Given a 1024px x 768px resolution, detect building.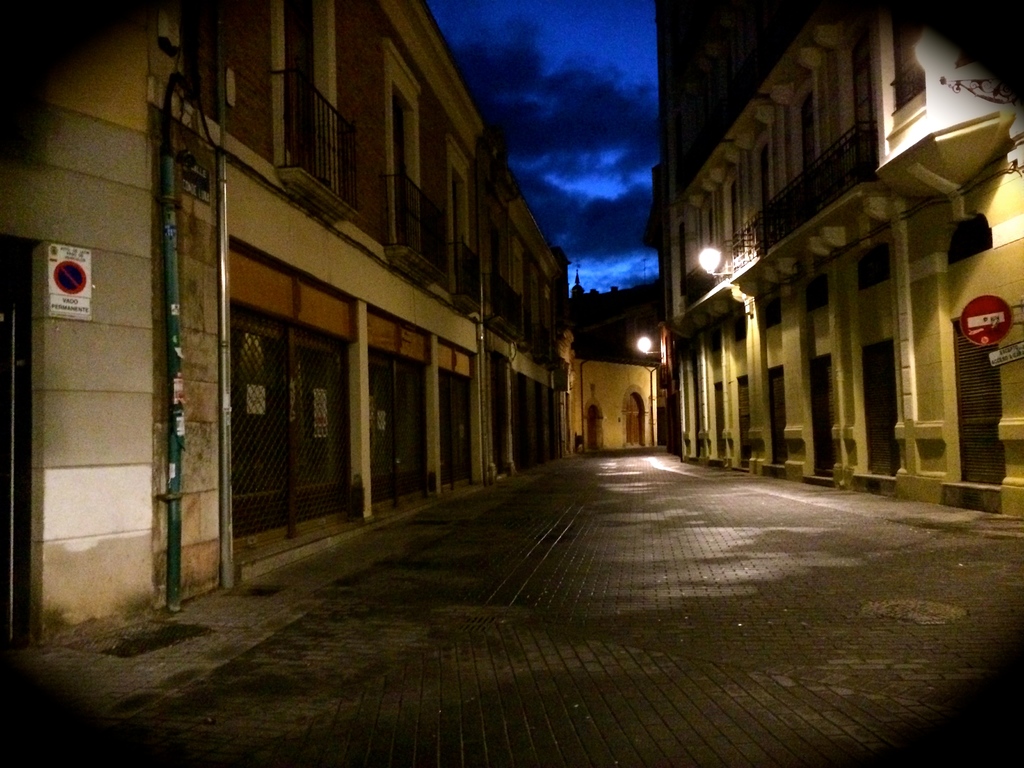
locate(649, 0, 1023, 518).
